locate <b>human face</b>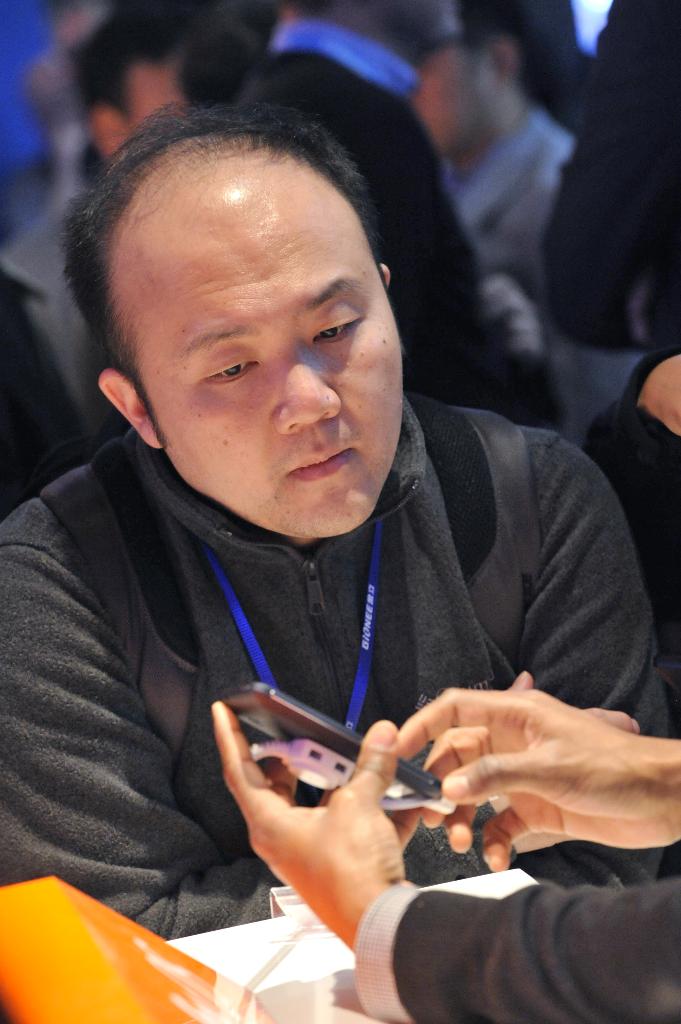
box=[128, 193, 403, 540]
